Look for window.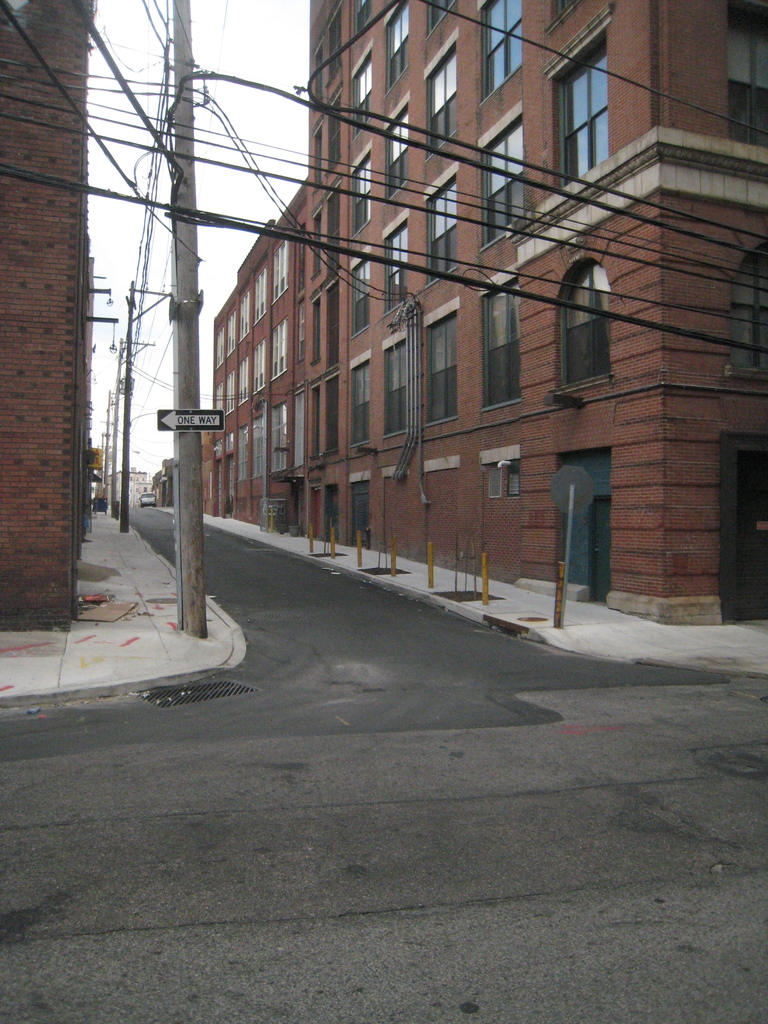
Found: l=255, t=342, r=267, b=388.
